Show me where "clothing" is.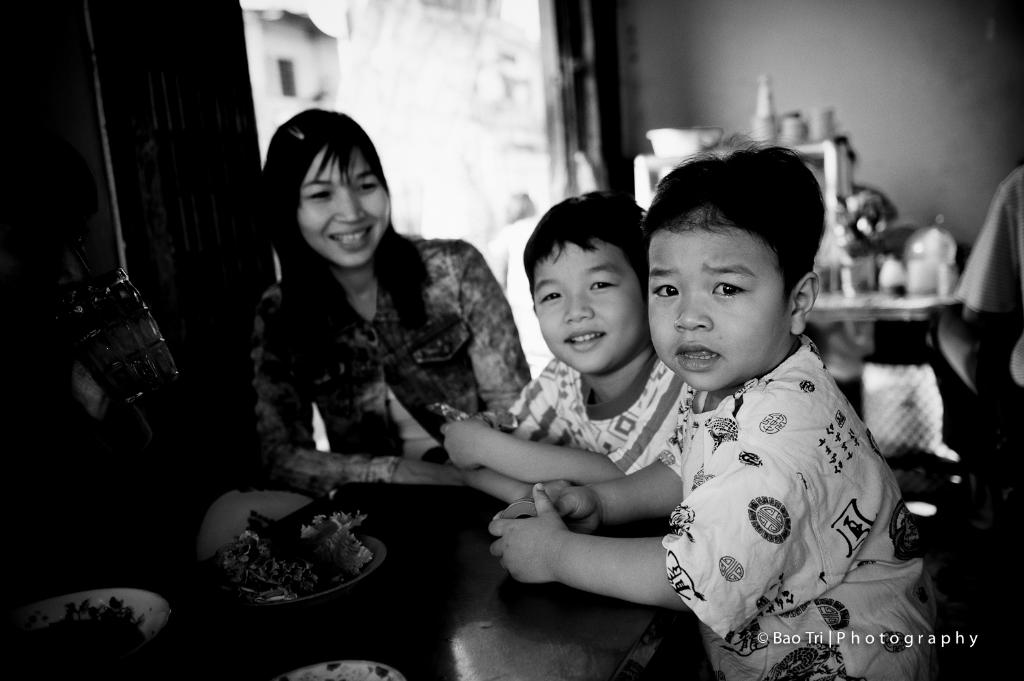
"clothing" is at Rect(221, 265, 537, 494).
